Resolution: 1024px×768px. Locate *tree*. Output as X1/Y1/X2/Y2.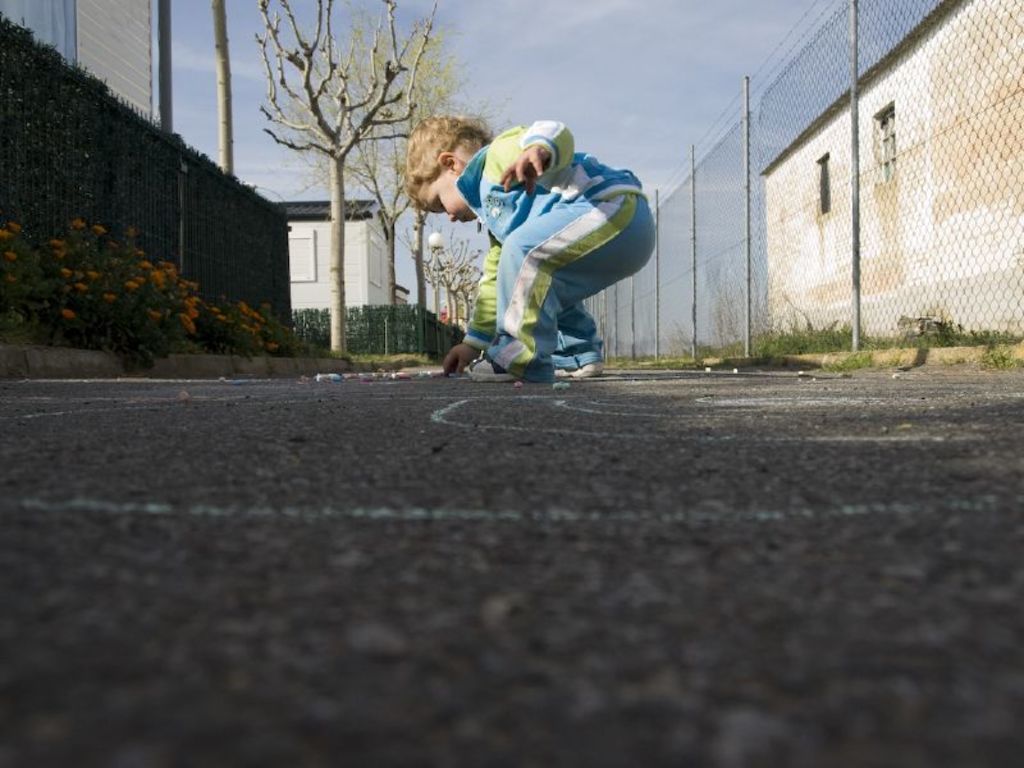
257/1/439/370.
